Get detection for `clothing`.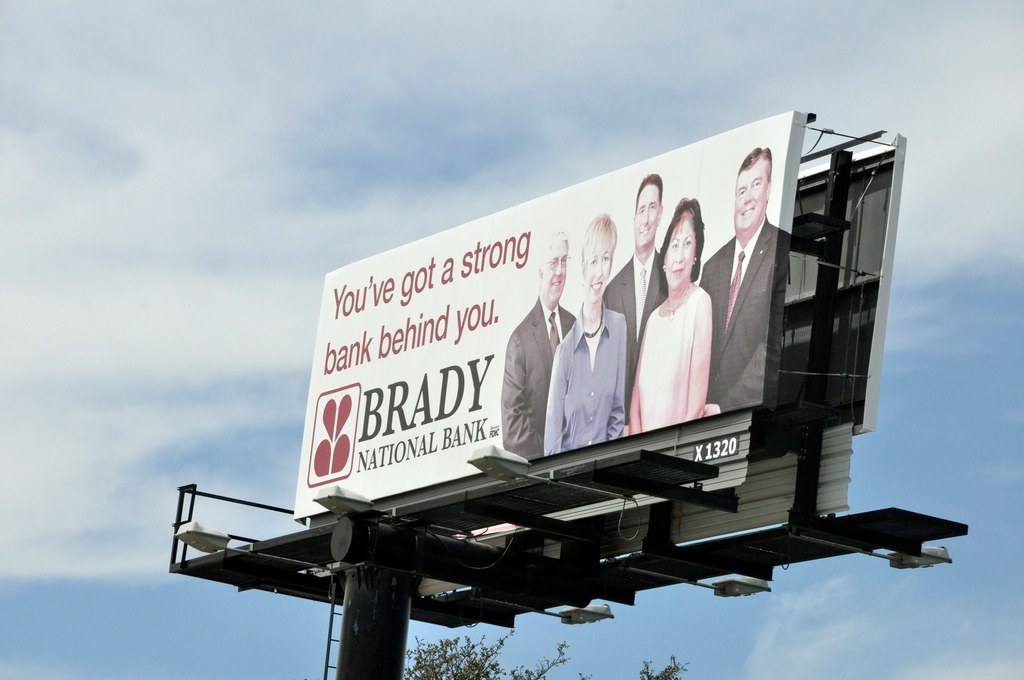
Detection: pyautogui.locateOnScreen(543, 305, 630, 461).
